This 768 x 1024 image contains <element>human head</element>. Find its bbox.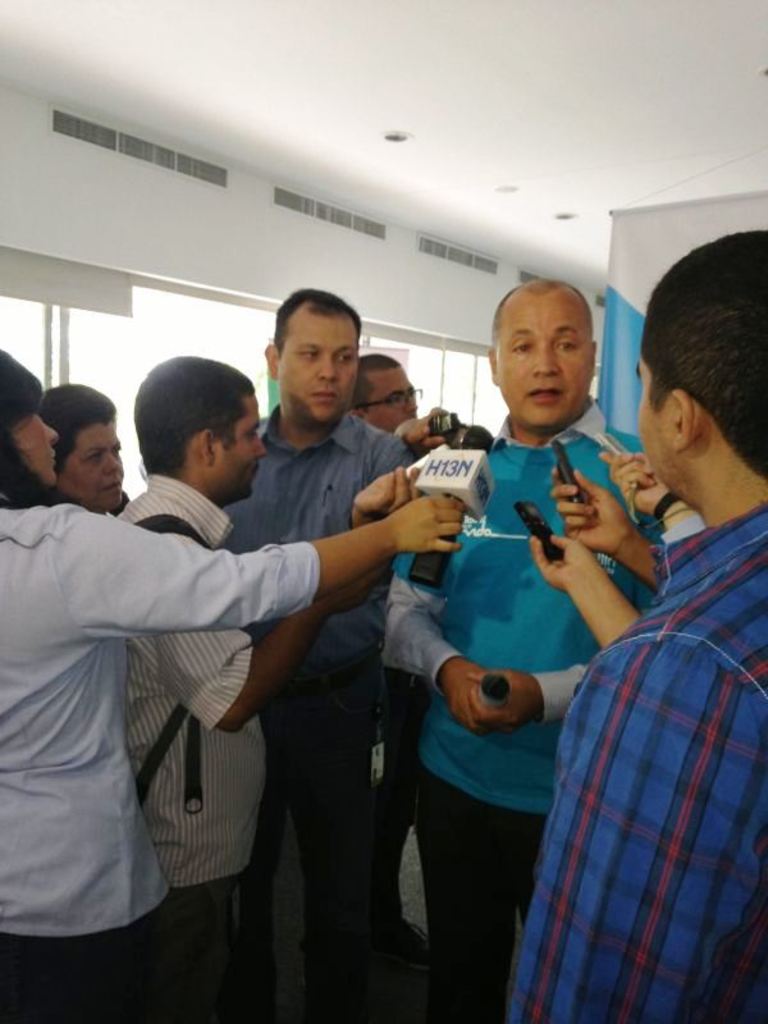
detection(37, 384, 125, 509).
